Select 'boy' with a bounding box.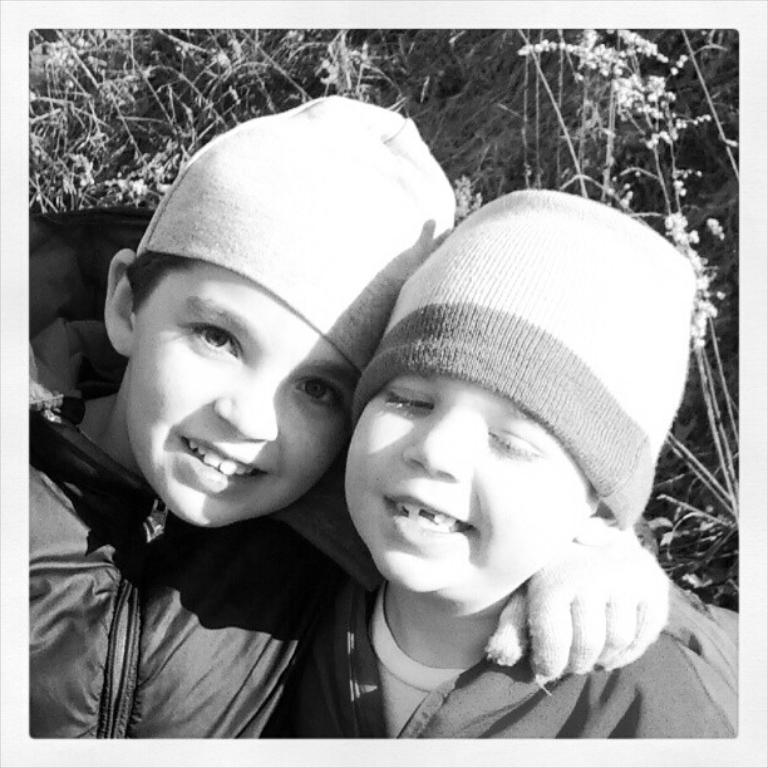
(271, 189, 737, 733).
